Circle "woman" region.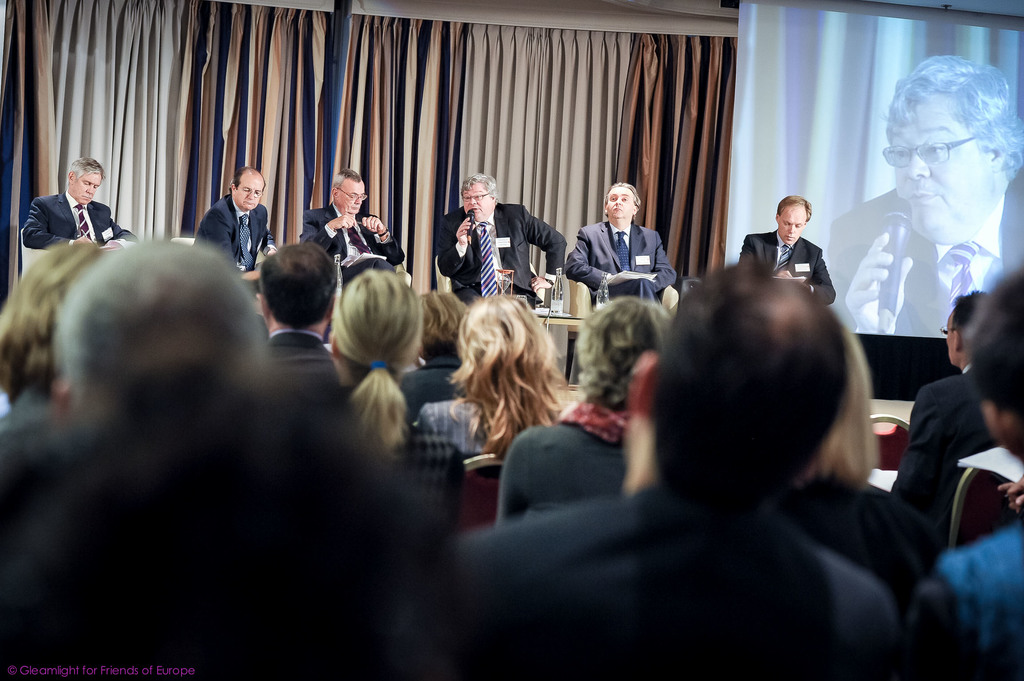
Region: (x1=413, y1=270, x2=593, y2=533).
